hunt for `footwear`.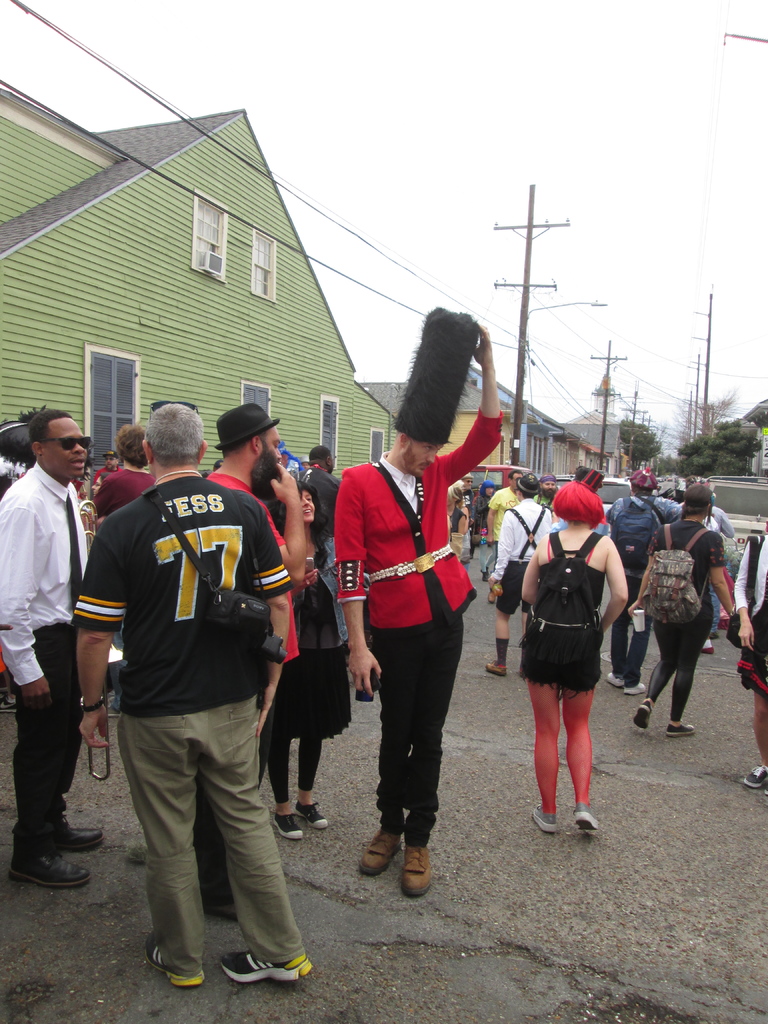
Hunted down at crop(4, 856, 93, 884).
